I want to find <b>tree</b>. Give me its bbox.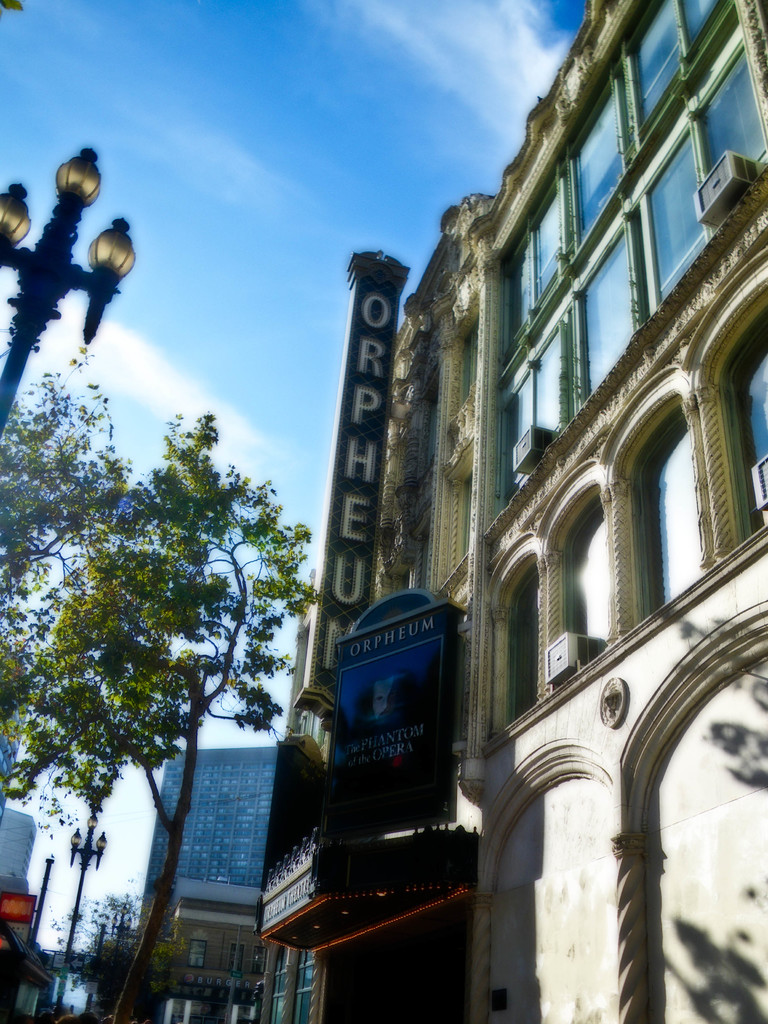
detection(28, 877, 152, 1023).
